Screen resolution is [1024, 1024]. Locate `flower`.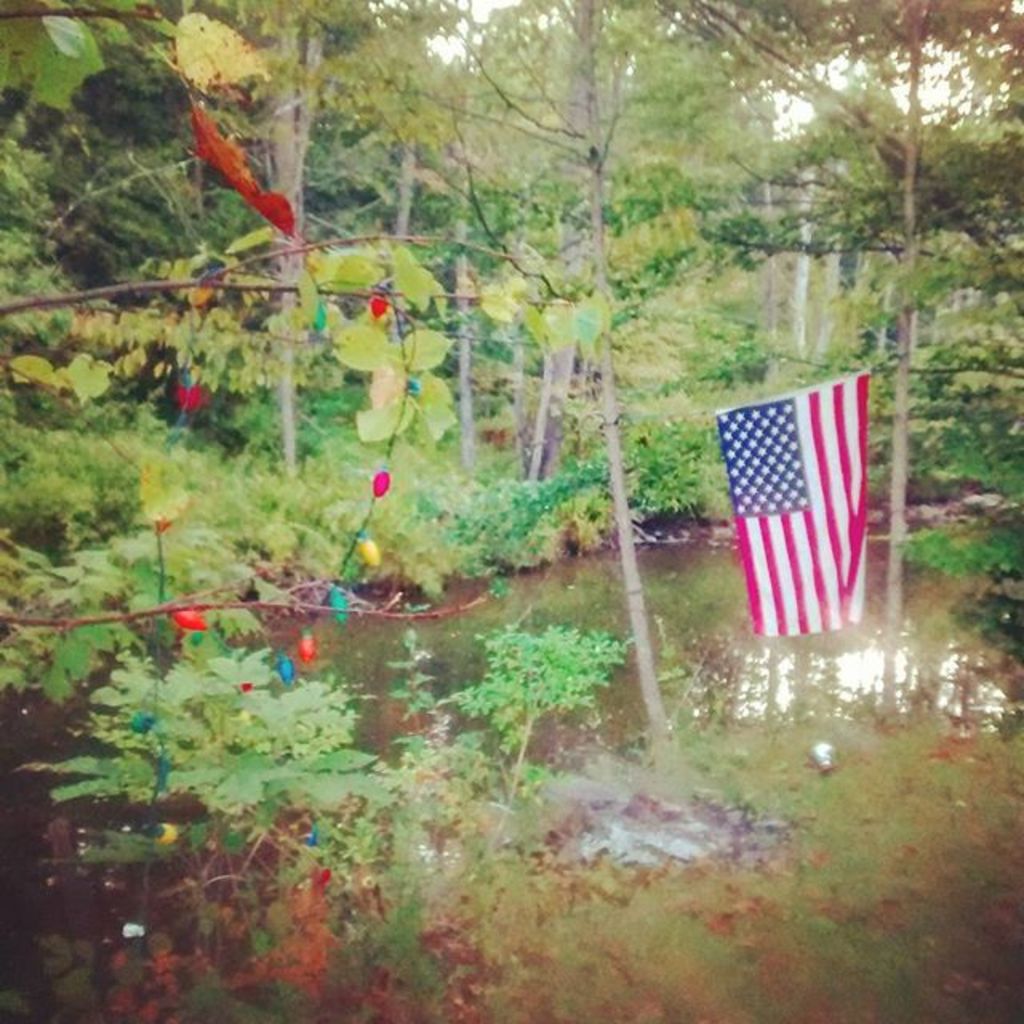
(left=173, top=606, right=208, bottom=632).
